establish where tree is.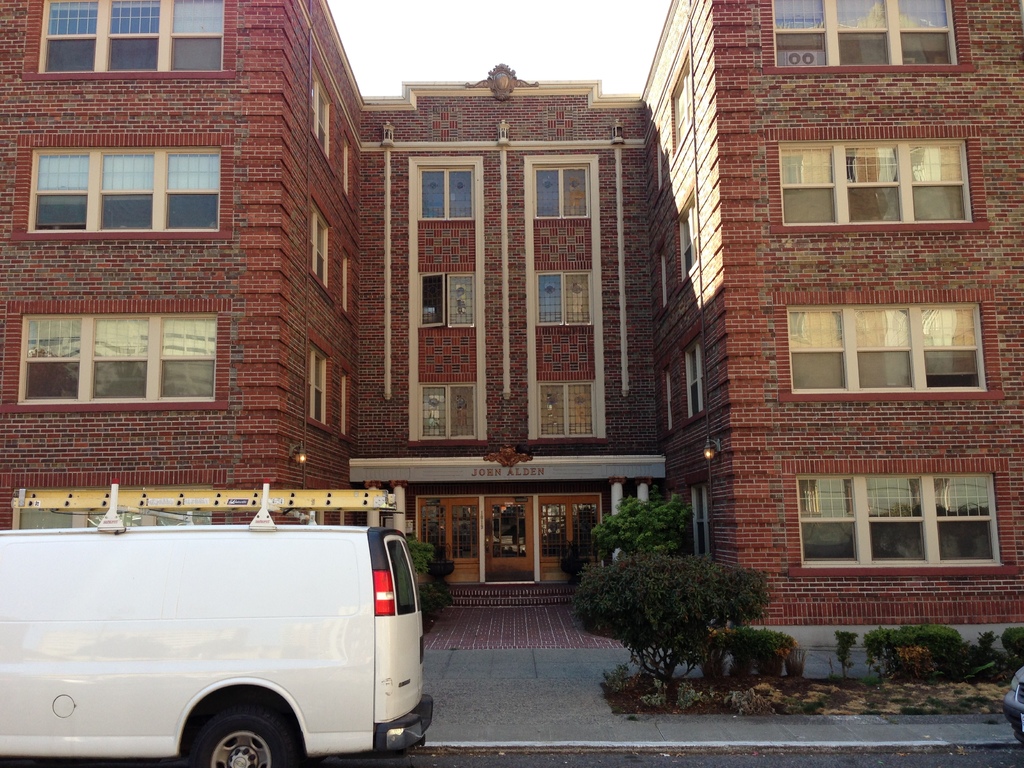
Established at locate(567, 548, 774, 710).
